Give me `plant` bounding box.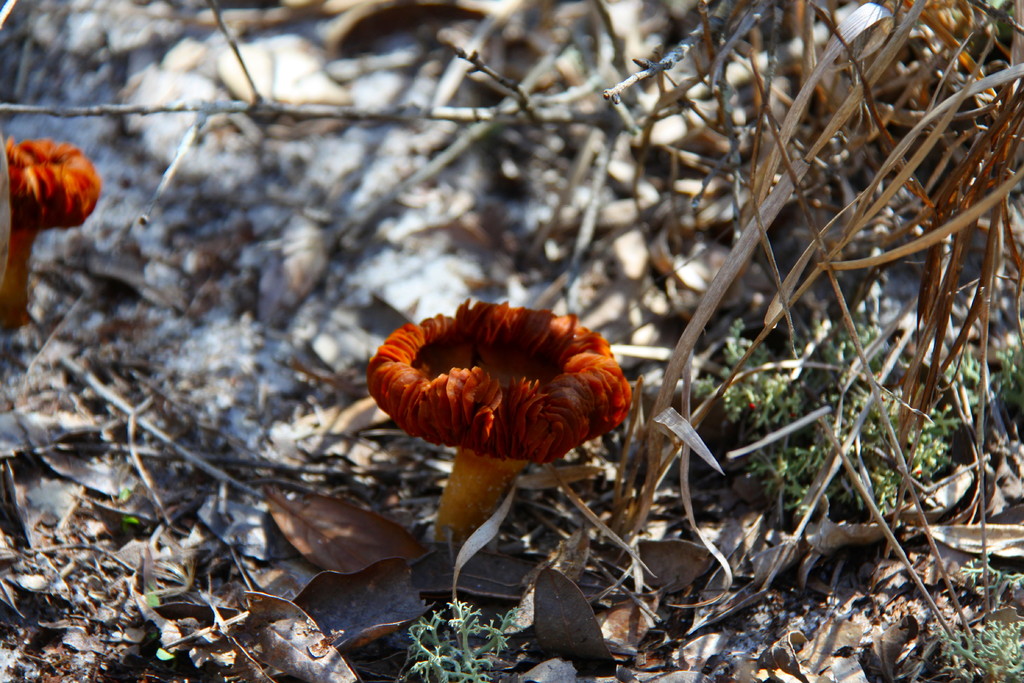
[x1=939, y1=617, x2=1023, y2=682].
